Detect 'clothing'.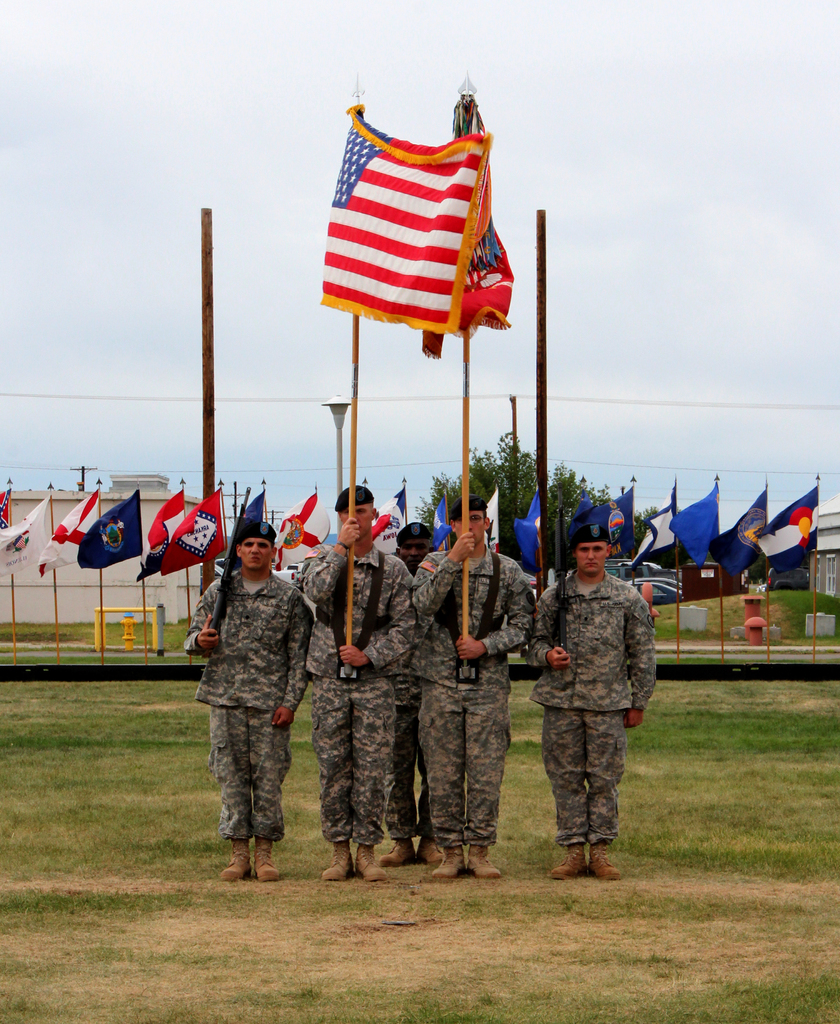
Detected at region(529, 523, 666, 868).
